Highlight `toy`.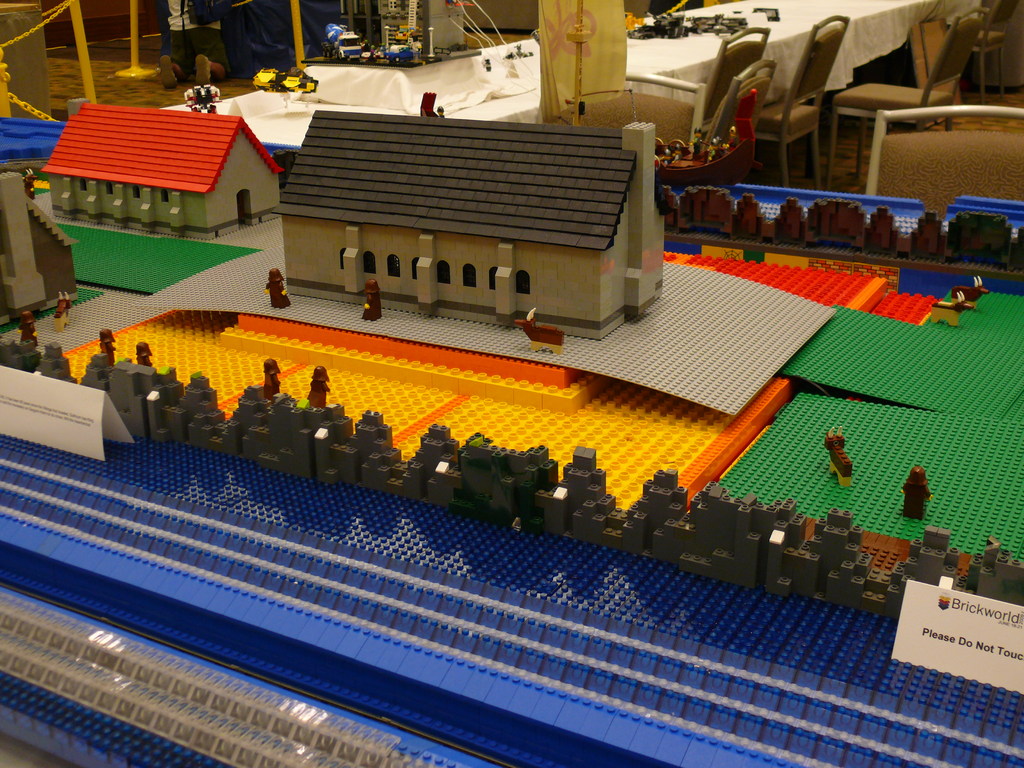
Highlighted region: <region>897, 468, 932, 518</region>.
